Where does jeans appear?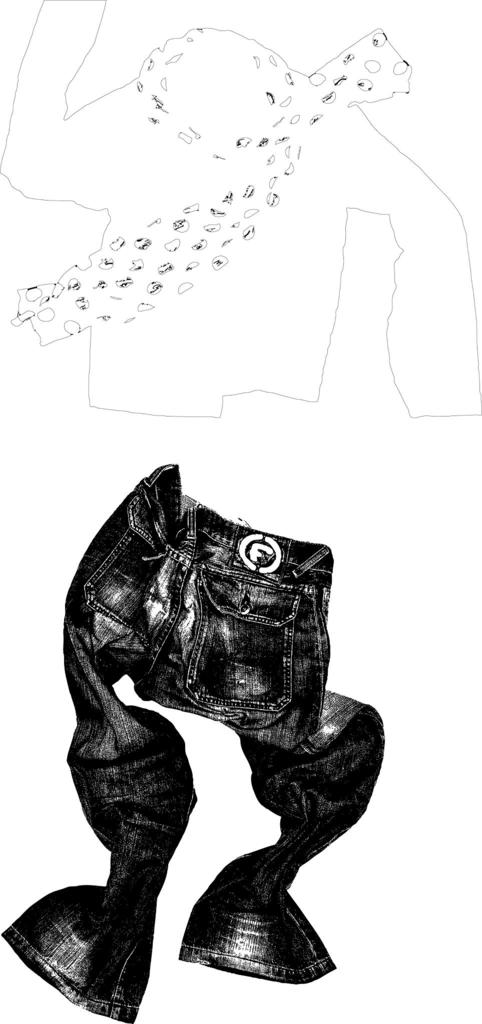
Appears at <box>71,520,365,961</box>.
